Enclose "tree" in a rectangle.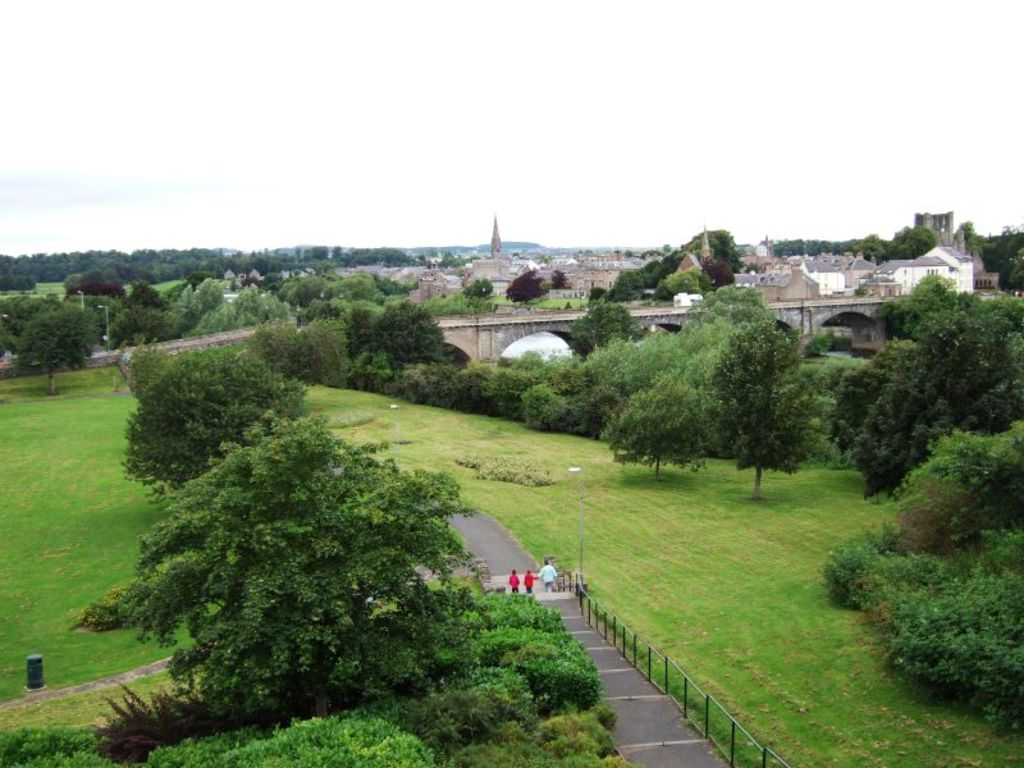
(545, 264, 570, 291).
